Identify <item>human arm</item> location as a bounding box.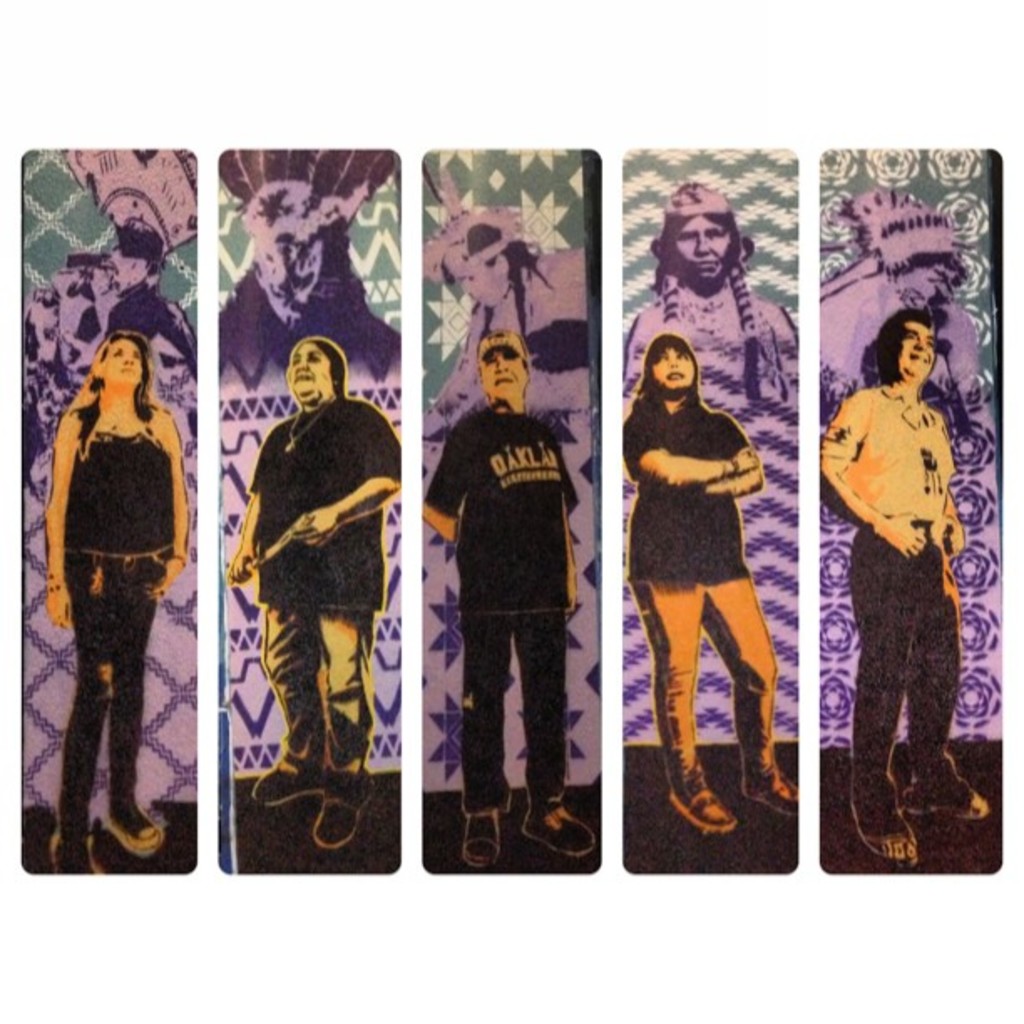
(x1=410, y1=415, x2=468, y2=559).
